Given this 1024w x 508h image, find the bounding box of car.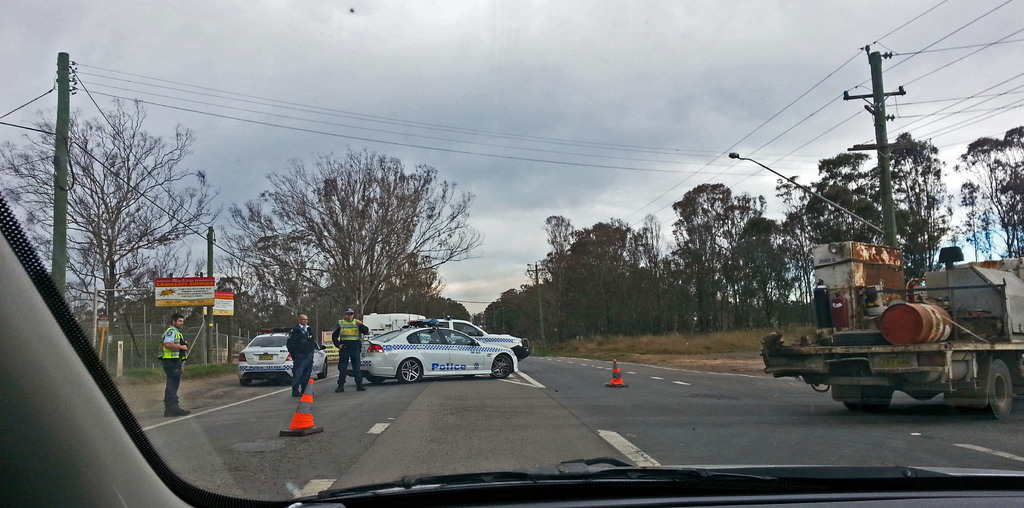
(left=354, top=318, right=516, bottom=386).
